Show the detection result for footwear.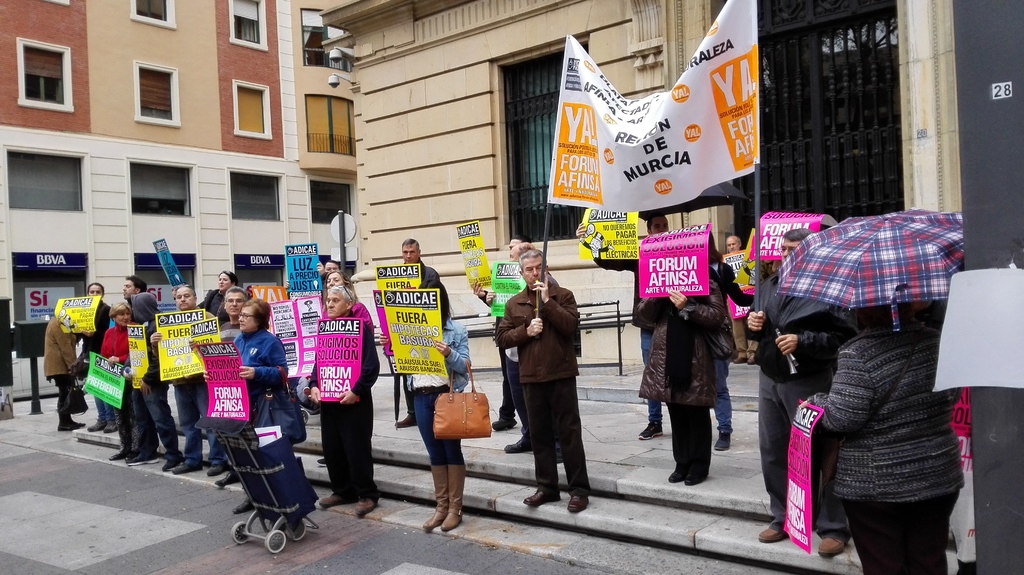
441/462/466/533.
